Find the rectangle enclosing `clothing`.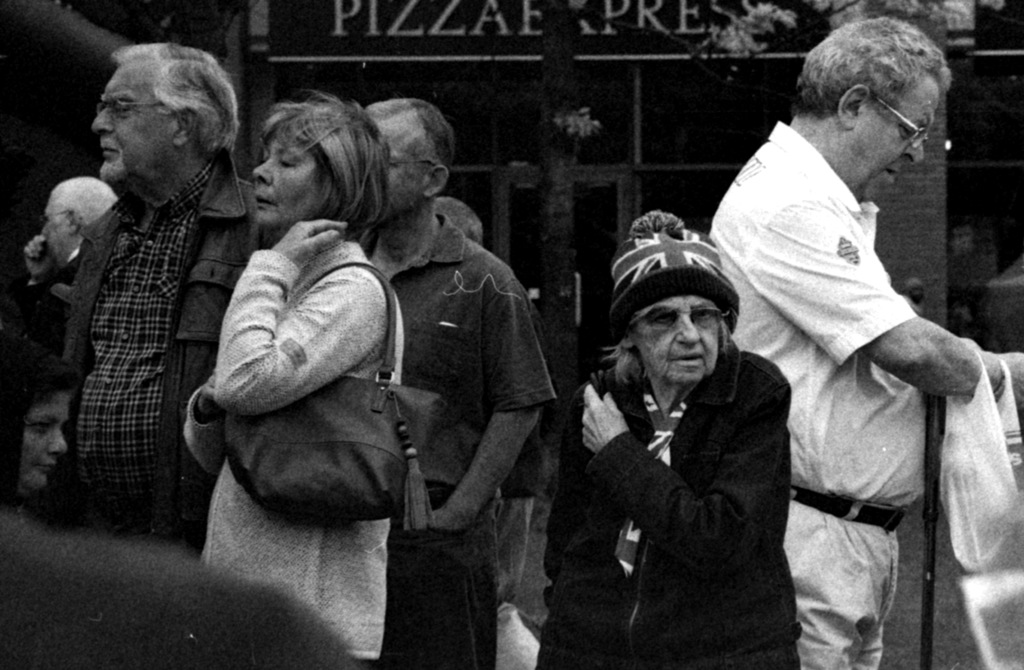
[550, 211, 794, 669].
